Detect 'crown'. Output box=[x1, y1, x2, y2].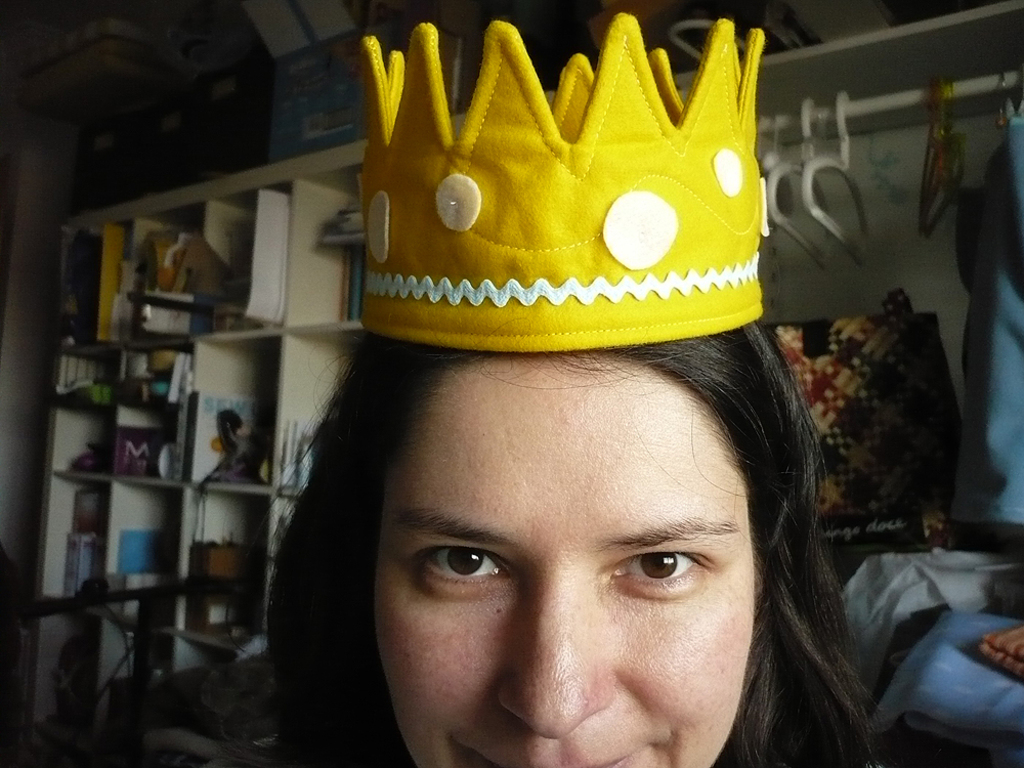
box=[364, 14, 764, 353].
